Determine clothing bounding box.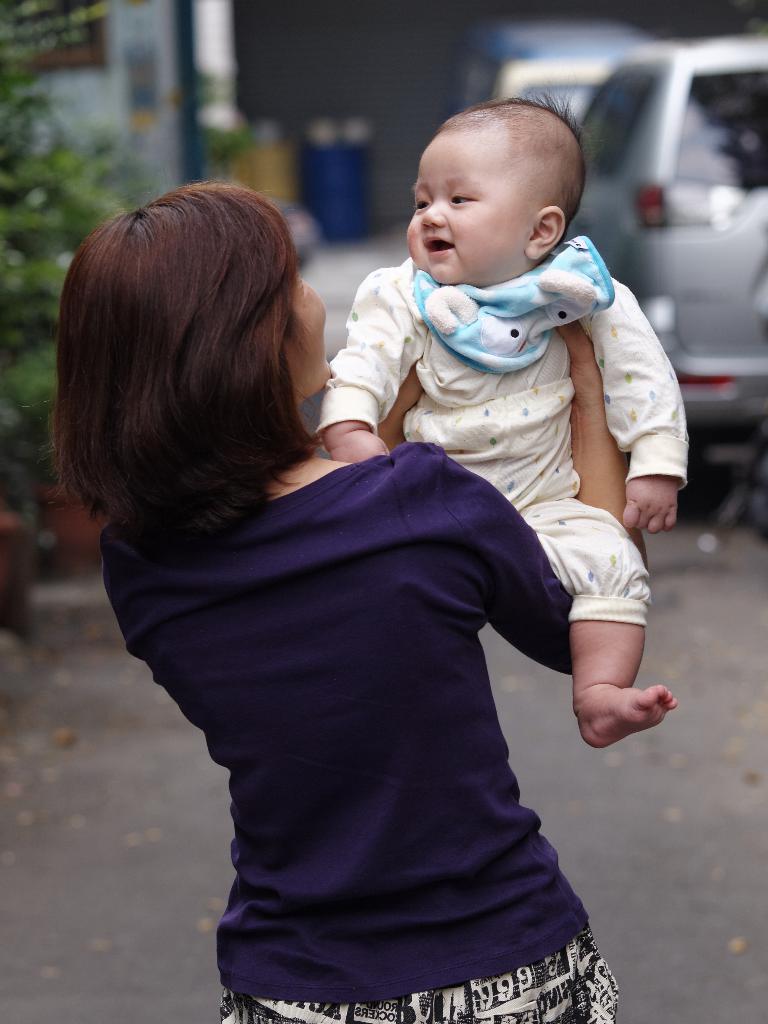
Determined: [132, 334, 641, 1023].
